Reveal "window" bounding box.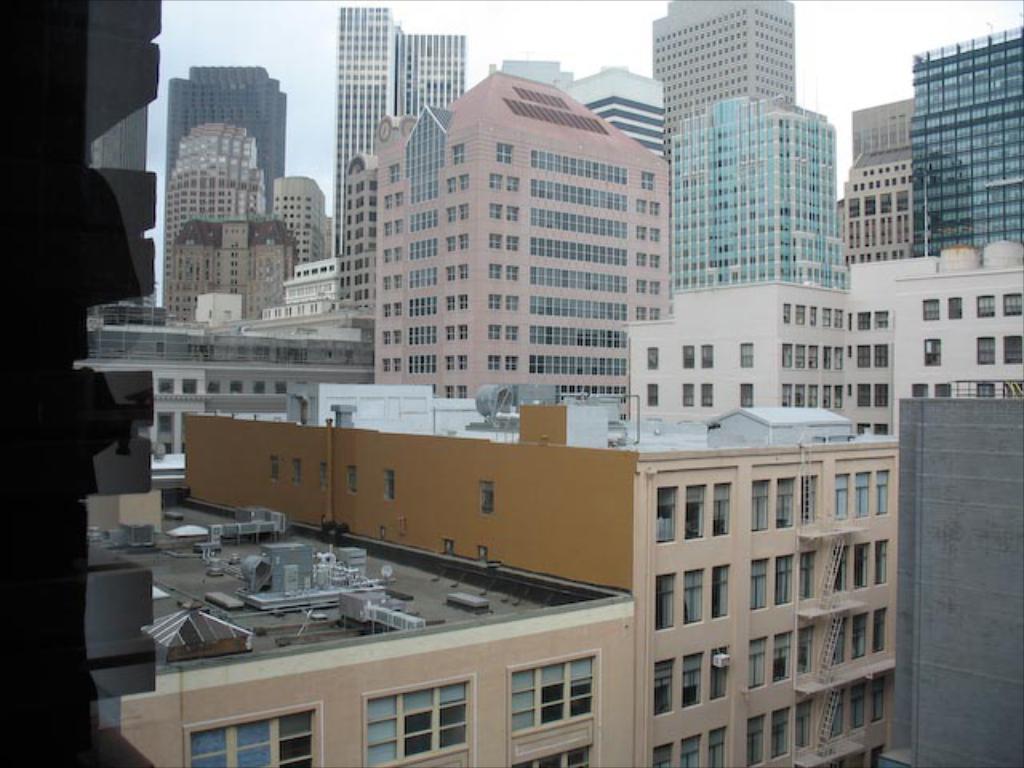
Revealed: <box>854,472,870,518</box>.
